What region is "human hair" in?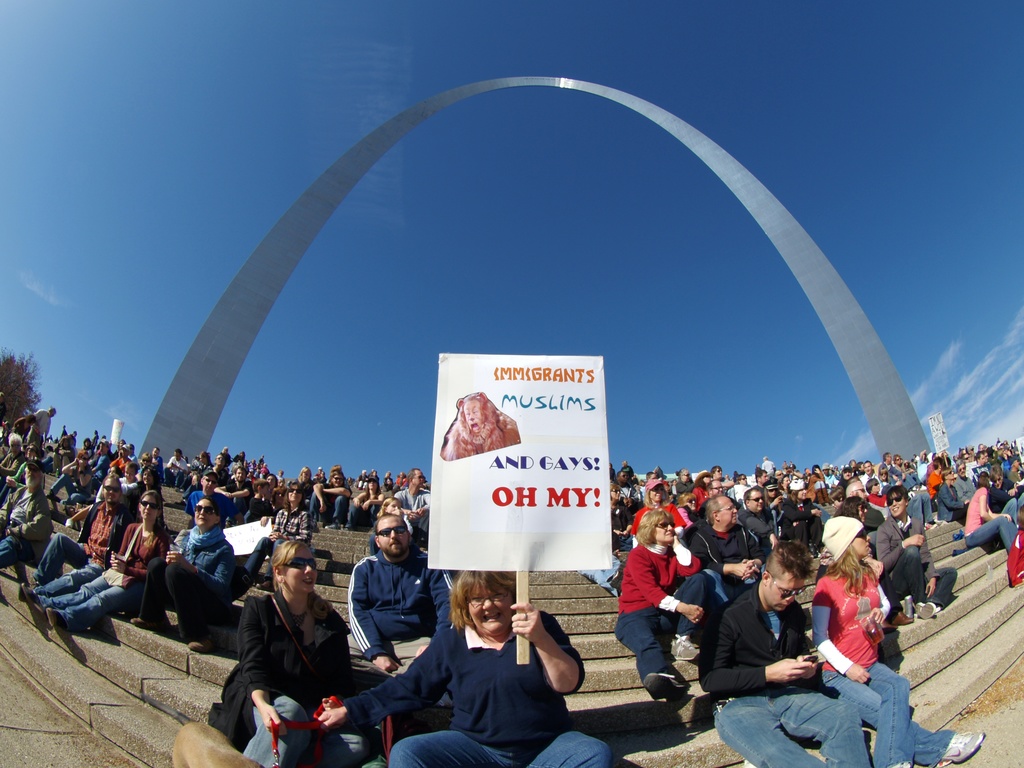
(634,511,674,546).
